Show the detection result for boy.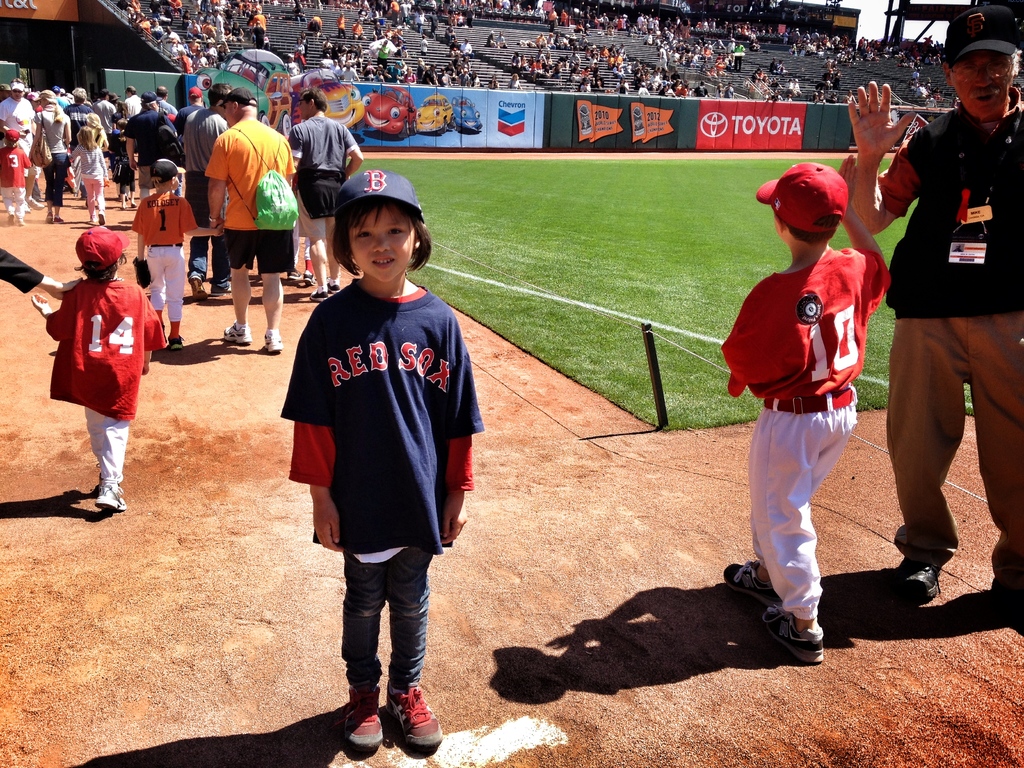
<bbox>258, 176, 489, 720</bbox>.
